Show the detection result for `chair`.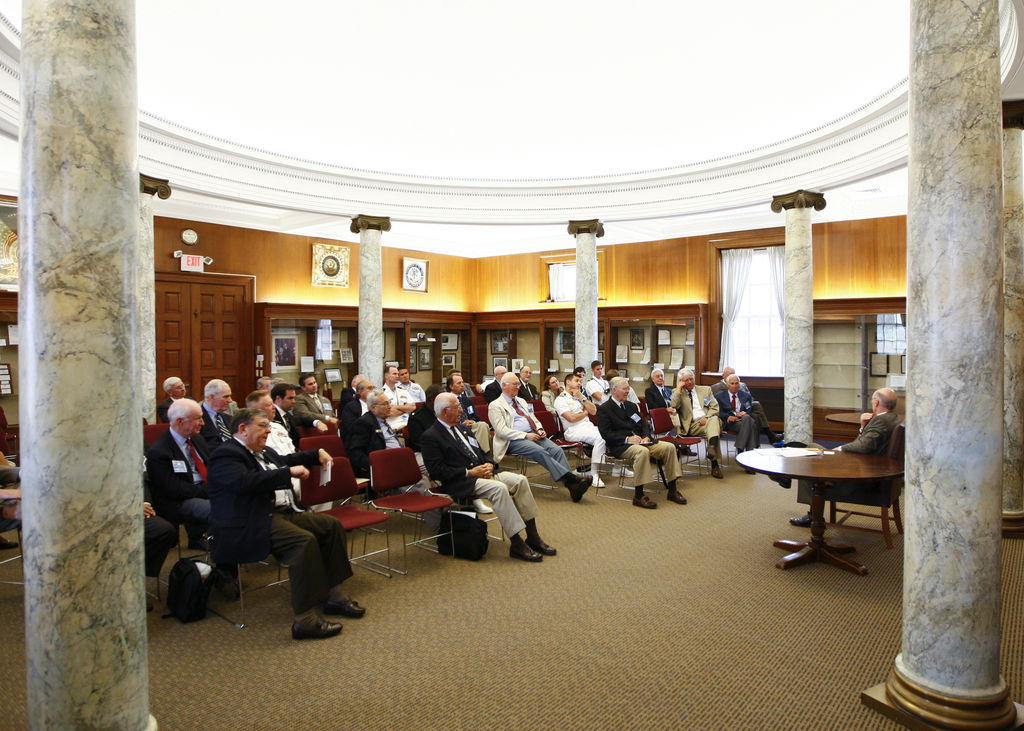
<box>470,402,496,441</box>.
